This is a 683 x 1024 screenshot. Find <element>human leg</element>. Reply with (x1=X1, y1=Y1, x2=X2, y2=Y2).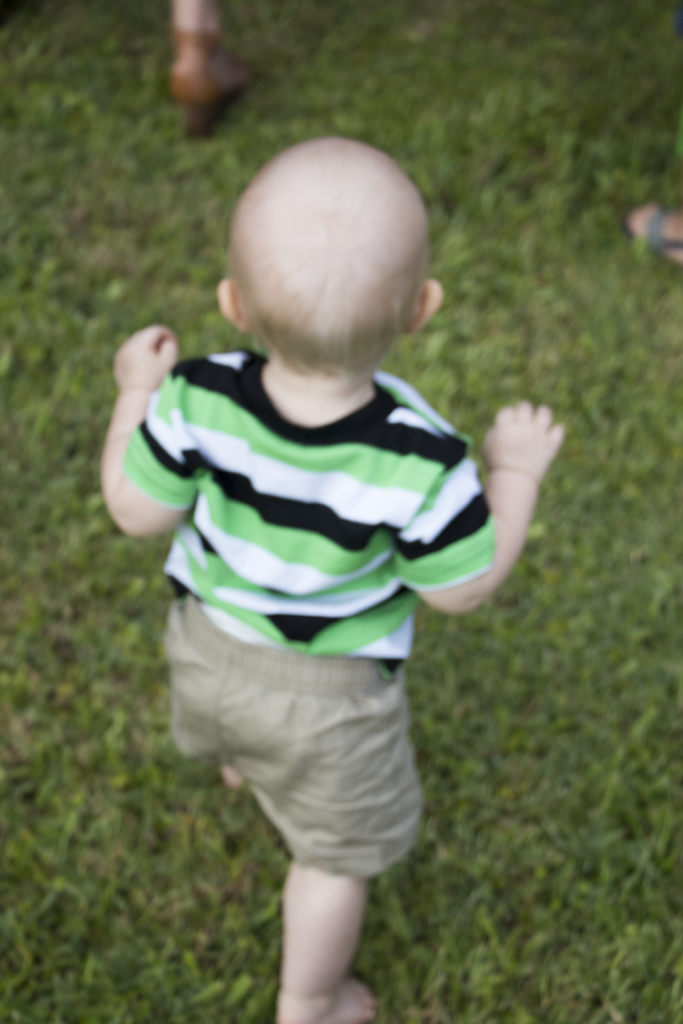
(x1=222, y1=662, x2=424, y2=1023).
